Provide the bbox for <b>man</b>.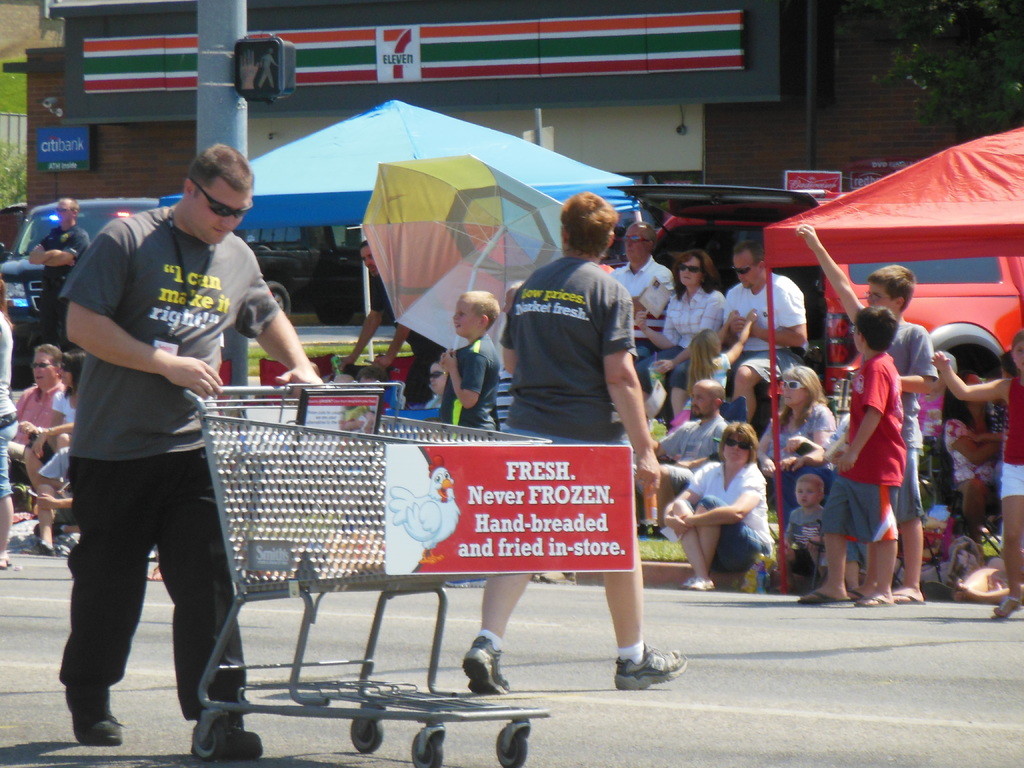
<bbox>608, 216, 685, 383</bbox>.
